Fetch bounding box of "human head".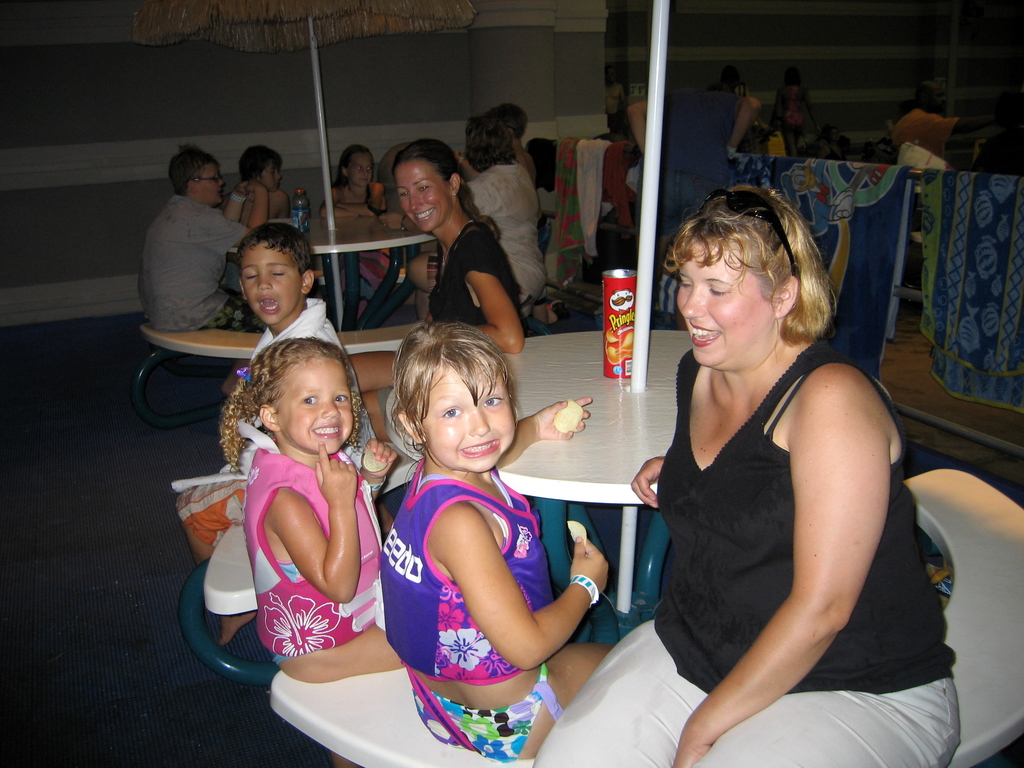
Bbox: (340, 145, 375, 189).
